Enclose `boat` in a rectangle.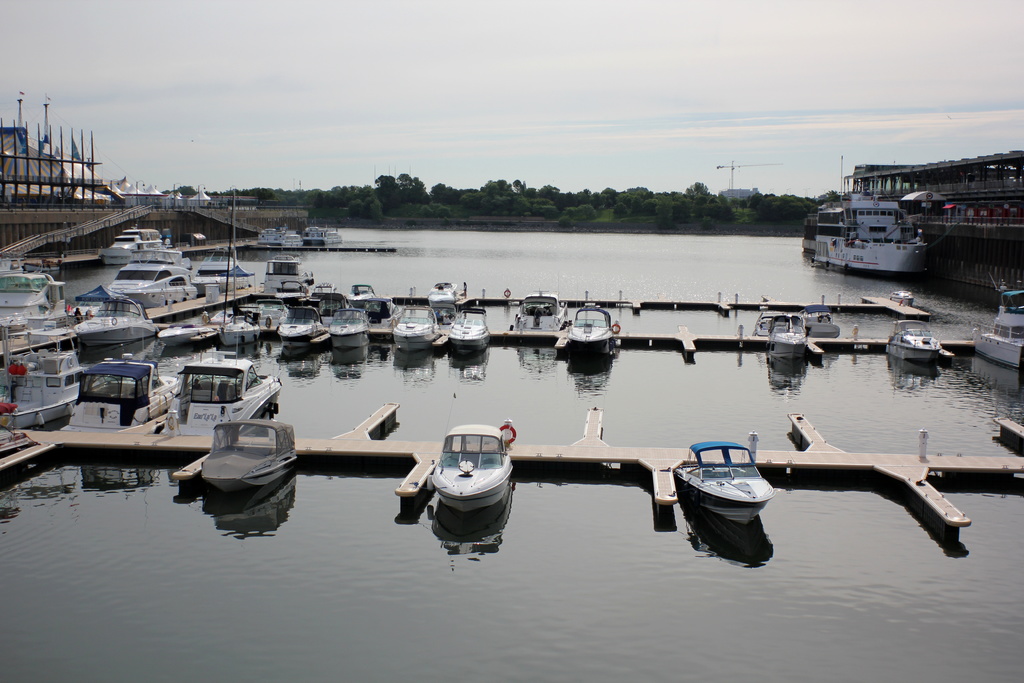
x1=522 y1=293 x2=561 y2=335.
